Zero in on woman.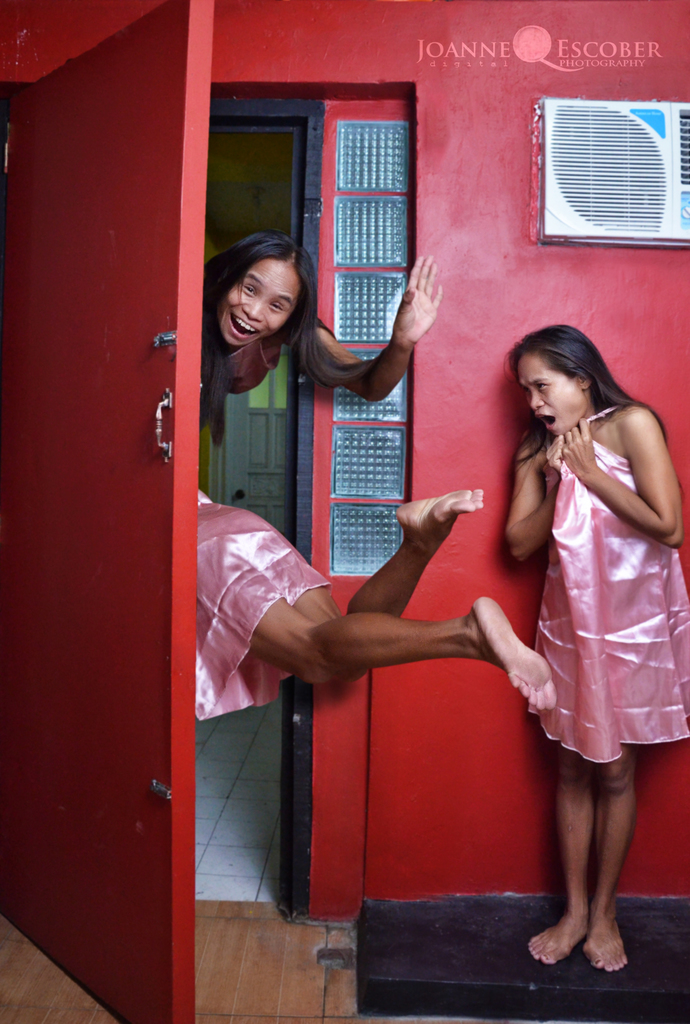
Zeroed in: x1=185 y1=479 x2=575 y2=722.
